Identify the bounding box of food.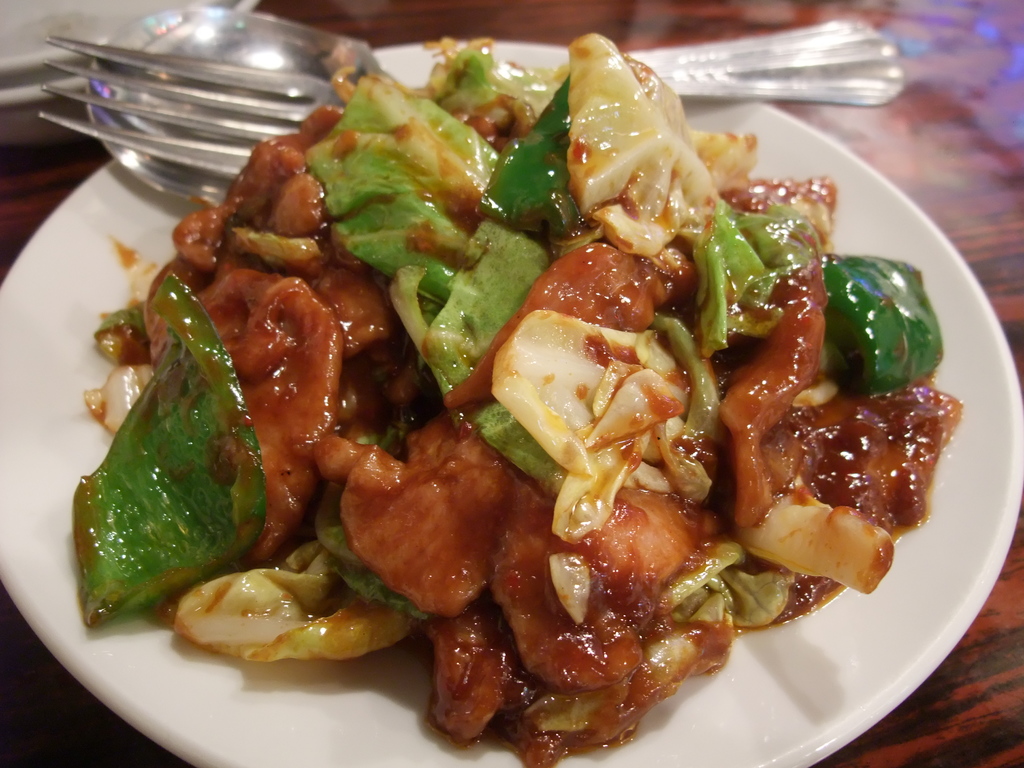
<region>475, 84, 584, 253</region>.
